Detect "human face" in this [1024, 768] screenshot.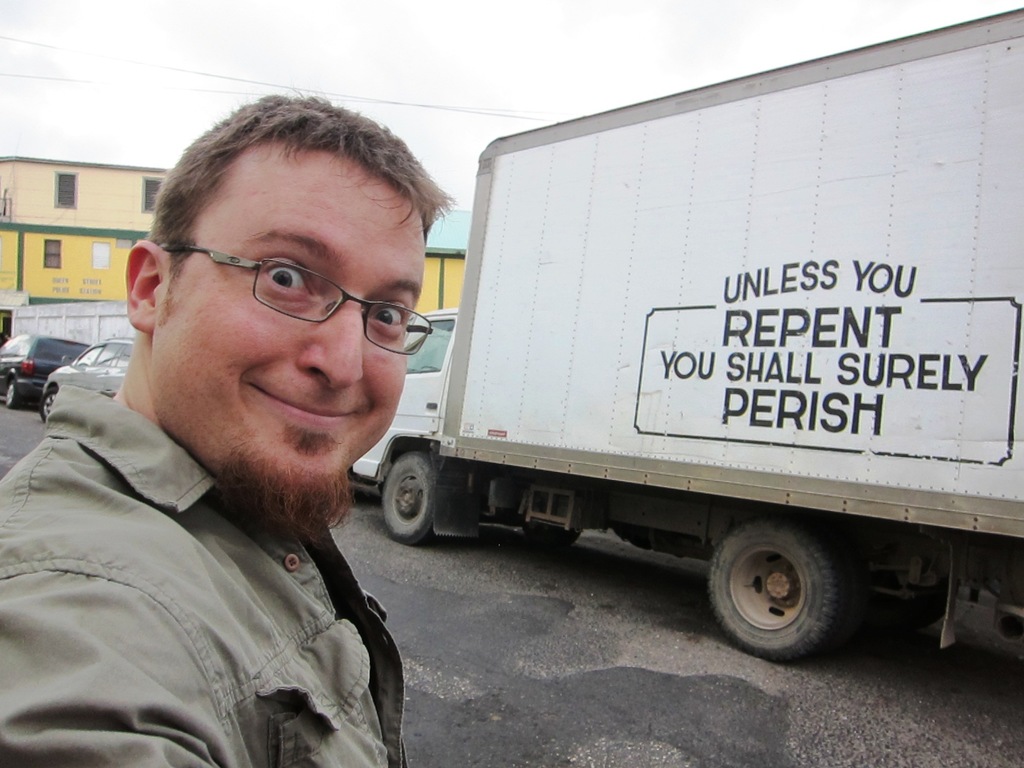
Detection: x1=161 y1=145 x2=427 y2=515.
